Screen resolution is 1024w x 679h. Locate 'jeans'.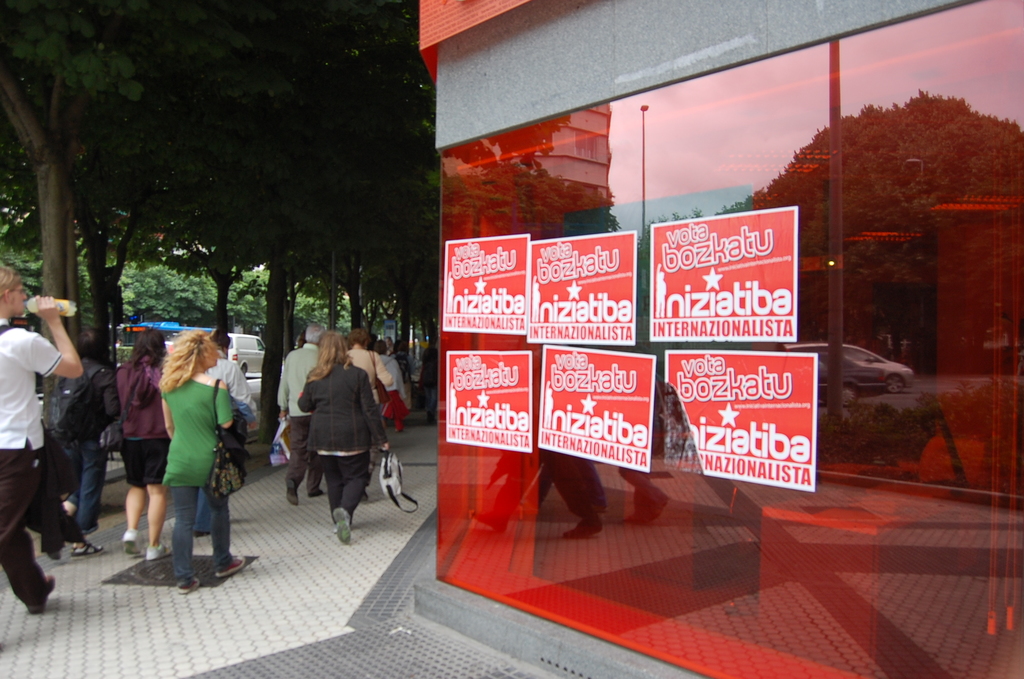
select_region(422, 386, 433, 418).
